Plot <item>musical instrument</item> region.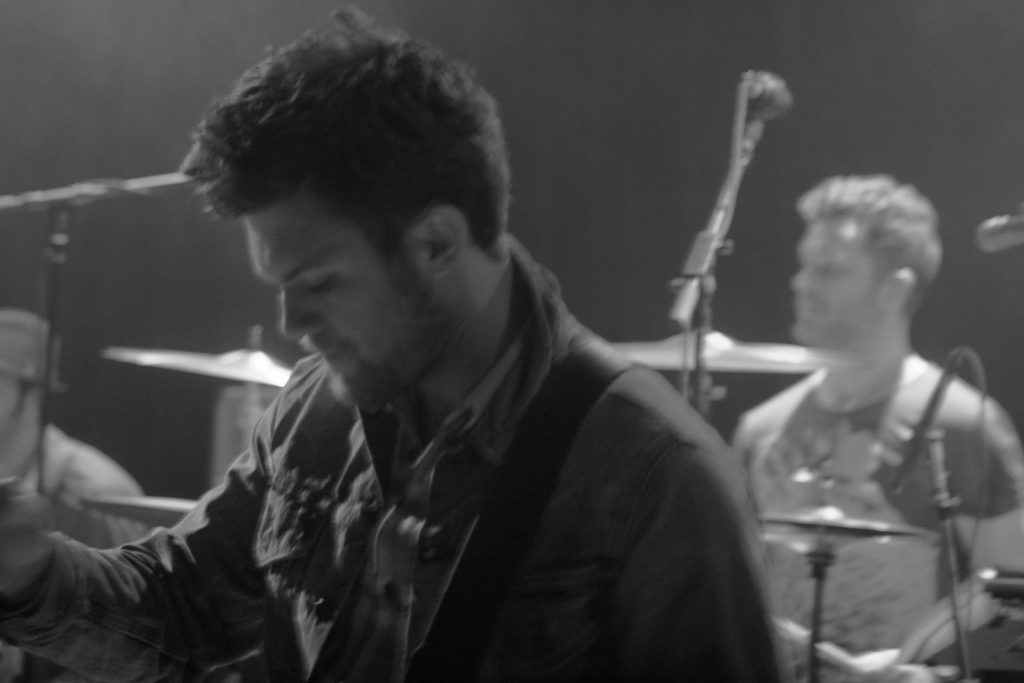
Plotted at rect(753, 512, 929, 572).
